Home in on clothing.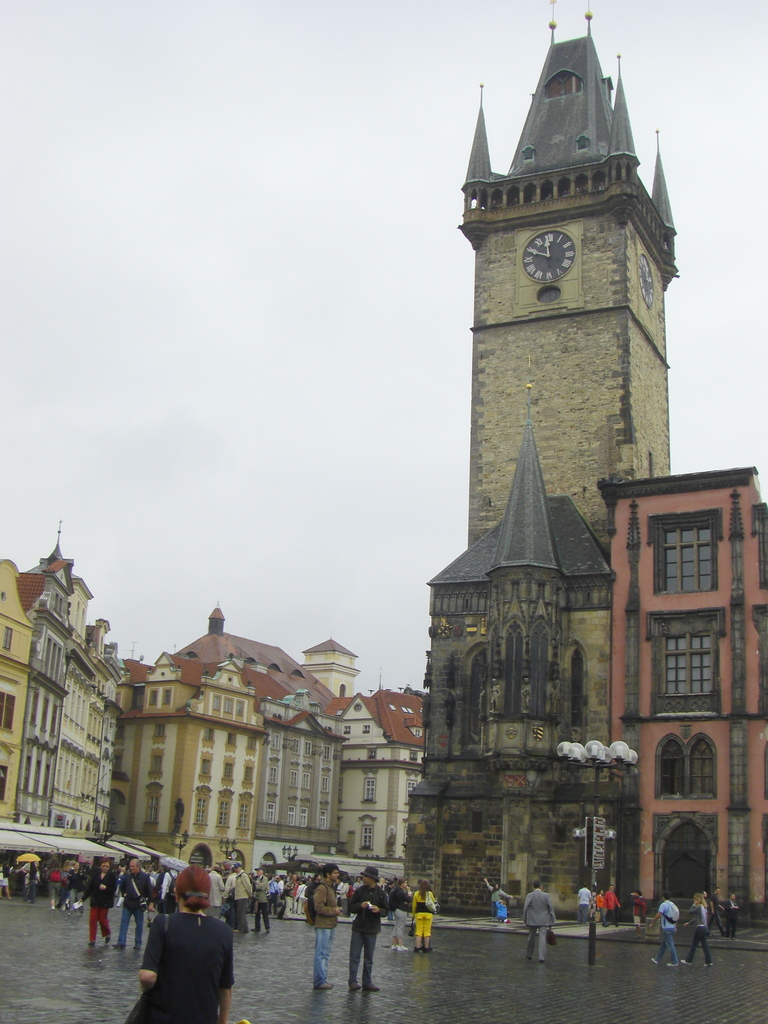
Homed in at 306:879:336:989.
